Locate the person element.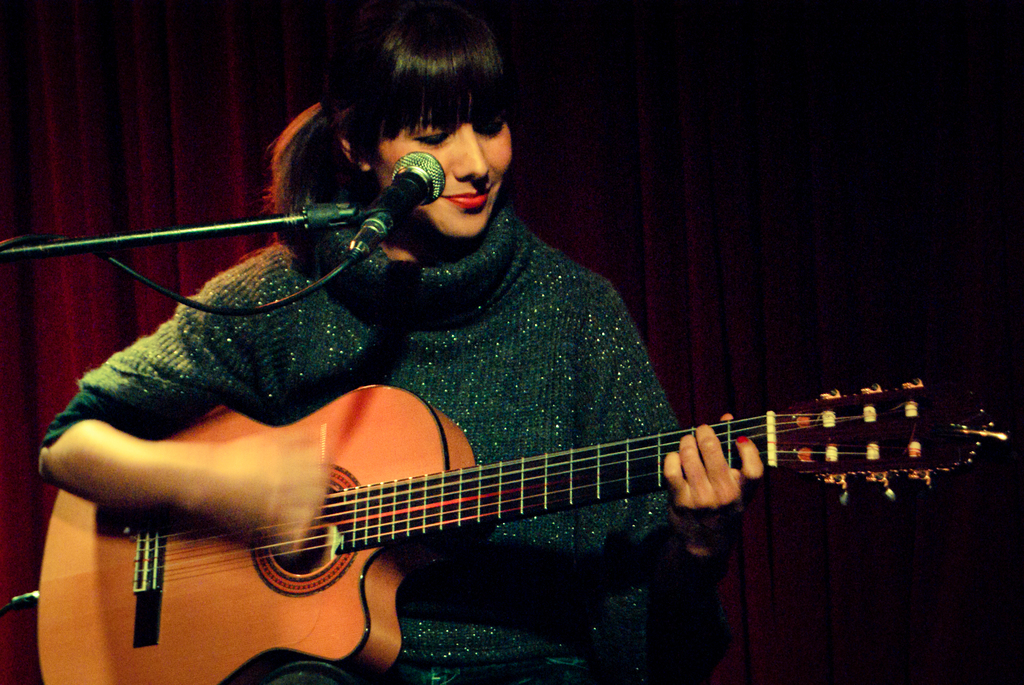
Element bbox: bbox(0, 0, 865, 684).
